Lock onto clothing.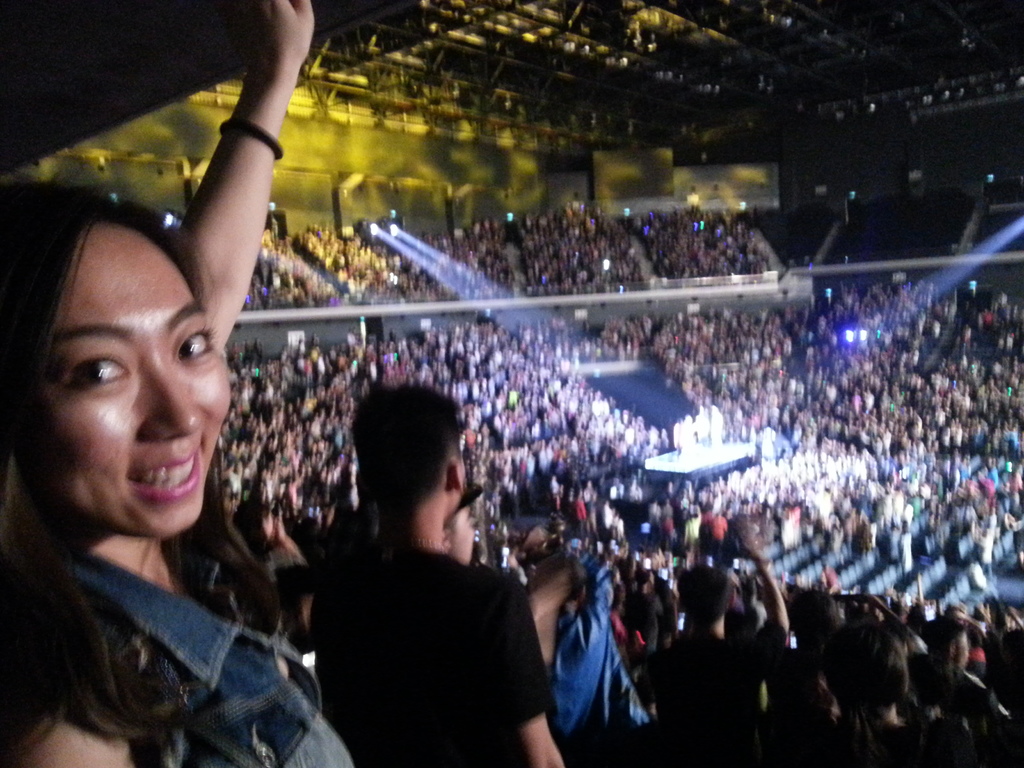
Locked: 253 545 308 580.
